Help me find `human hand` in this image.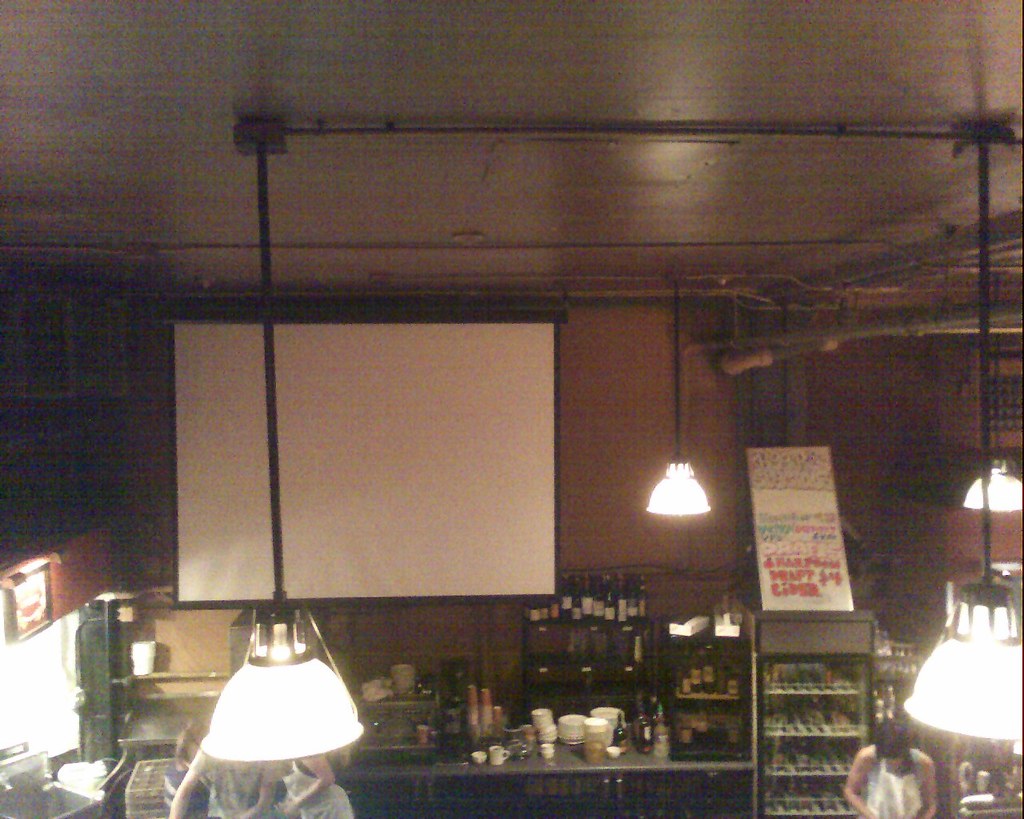
Found it: [x1=274, y1=798, x2=289, y2=811].
